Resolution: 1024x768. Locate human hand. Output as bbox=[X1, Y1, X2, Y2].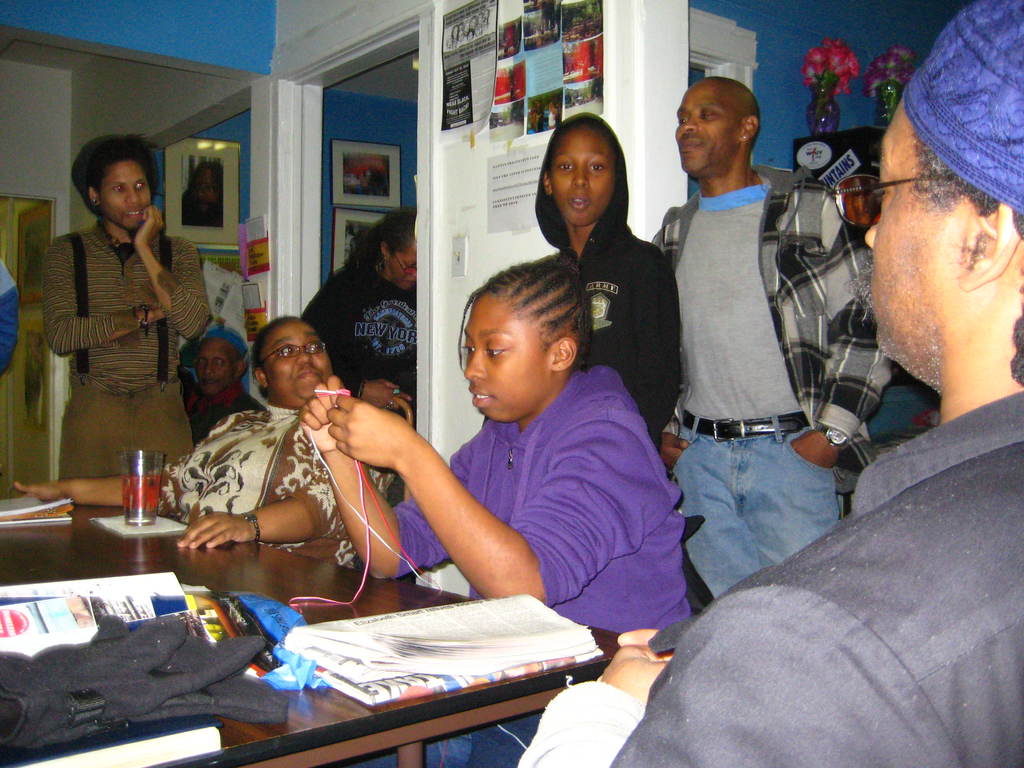
bbox=[136, 205, 166, 246].
